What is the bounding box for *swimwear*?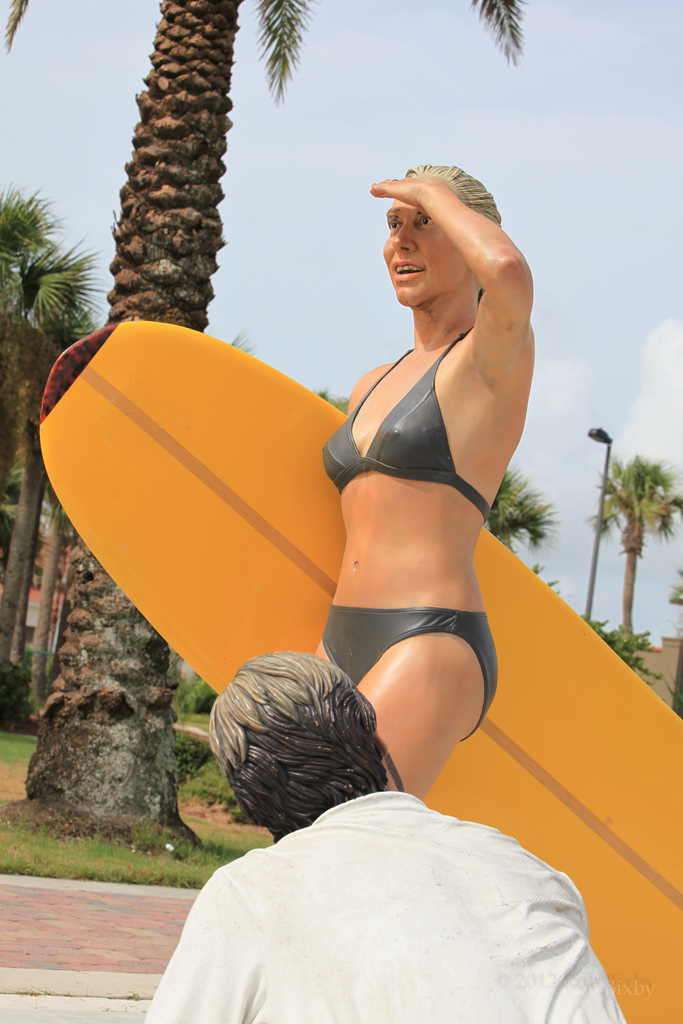
320,601,504,750.
